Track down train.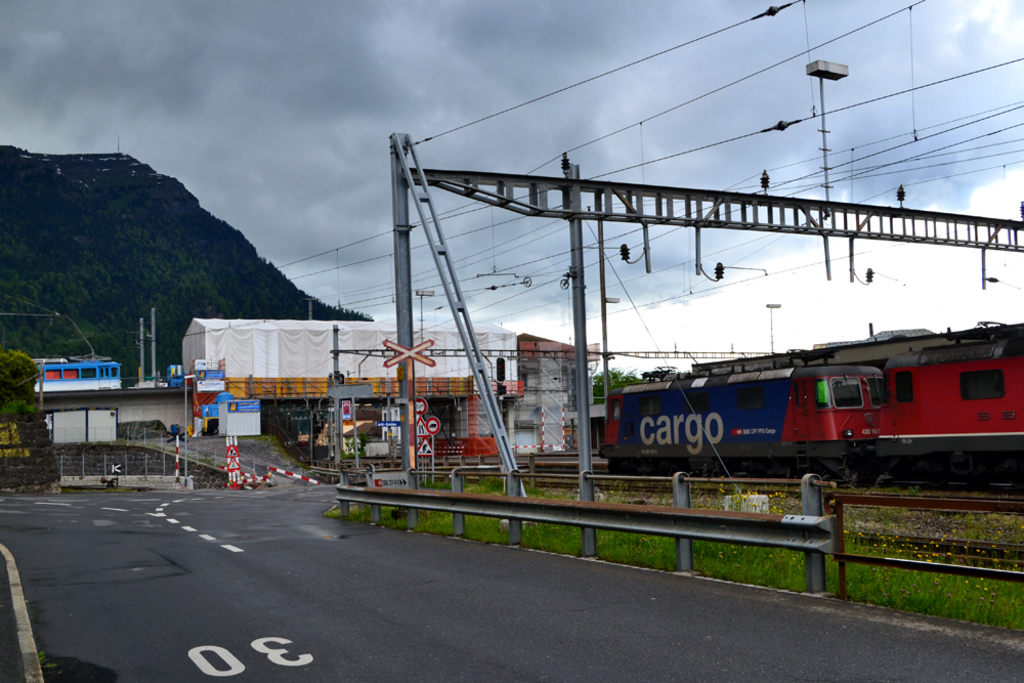
Tracked to (32,353,121,396).
